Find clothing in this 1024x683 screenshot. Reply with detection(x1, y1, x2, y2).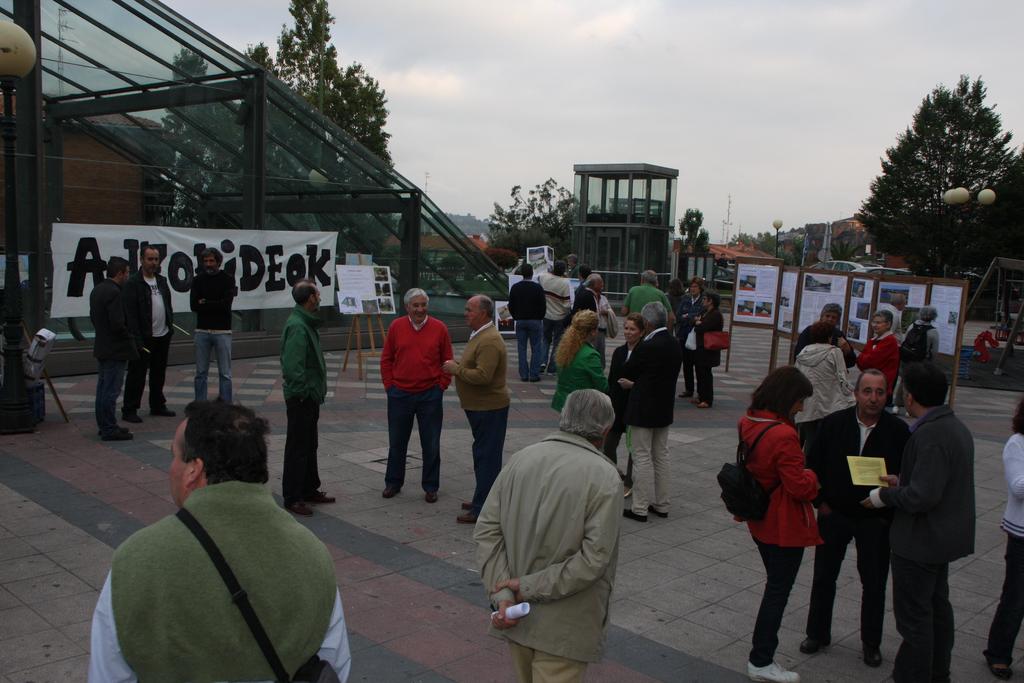
detection(796, 322, 858, 365).
